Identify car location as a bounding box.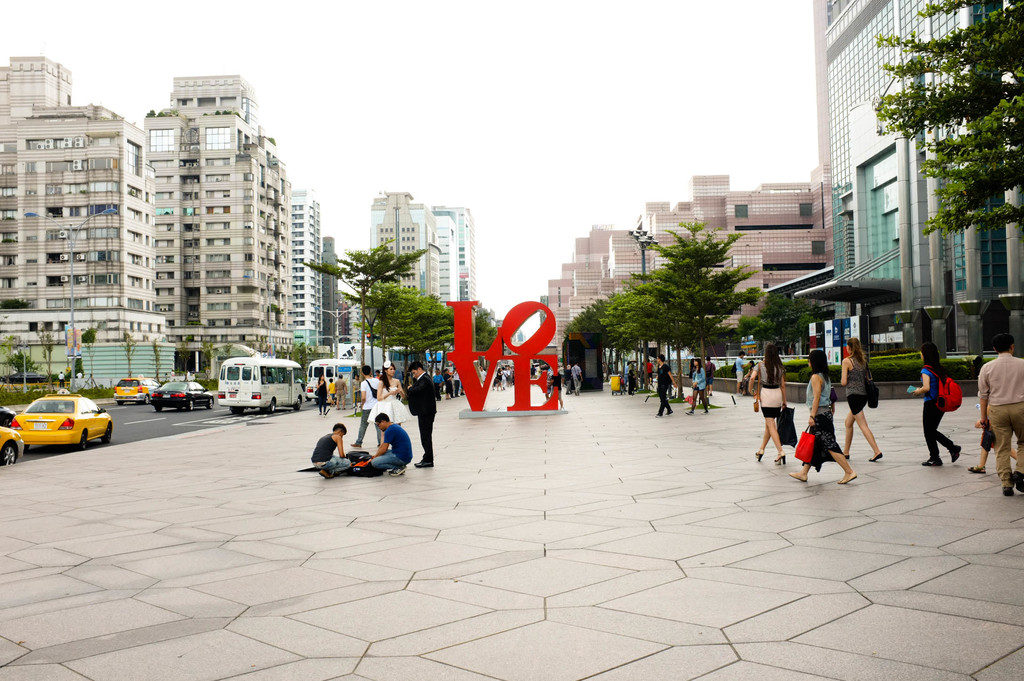
left=0, top=410, right=25, bottom=460.
